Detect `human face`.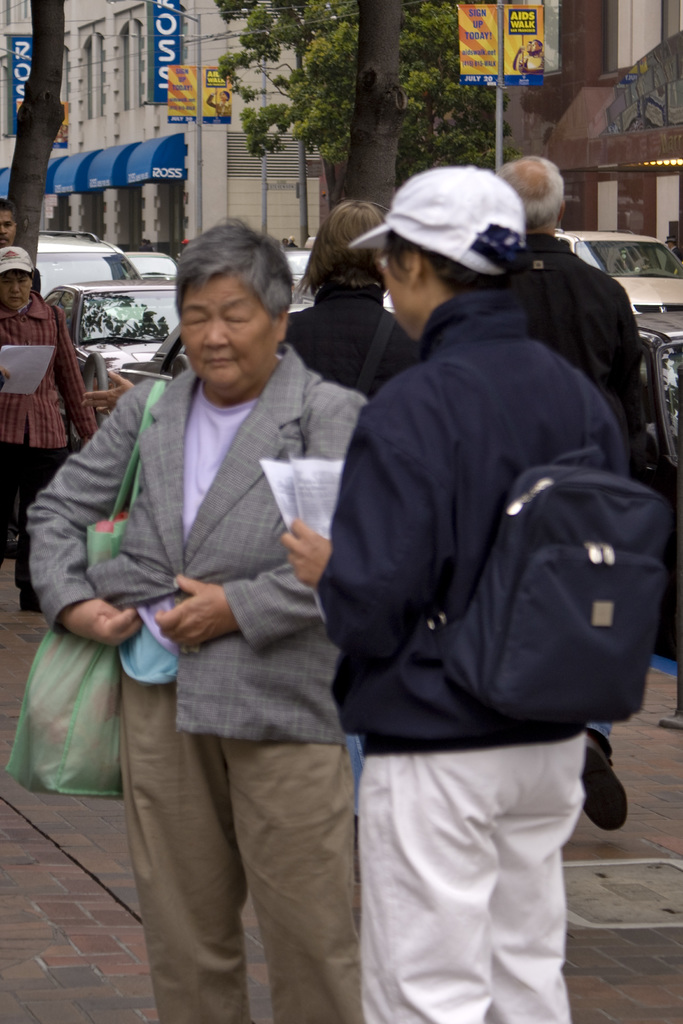
Detected at 177 272 270 395.
